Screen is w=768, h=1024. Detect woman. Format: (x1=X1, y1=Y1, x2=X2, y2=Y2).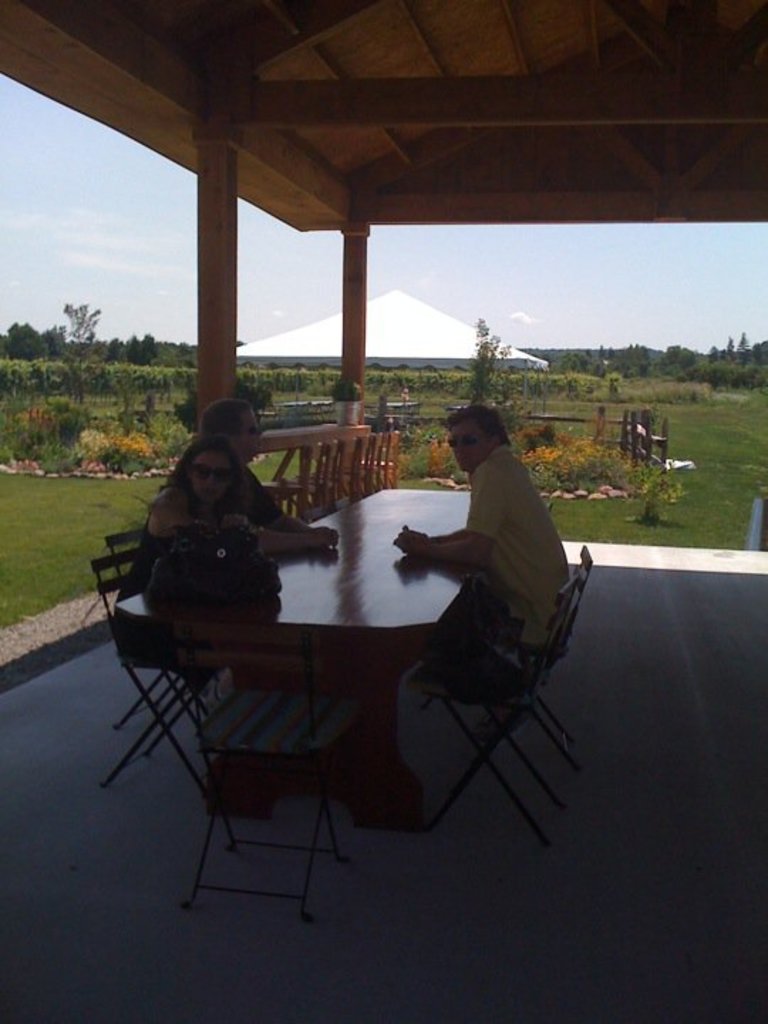
(x1=115, y1=432, x2=260, y2=718).
